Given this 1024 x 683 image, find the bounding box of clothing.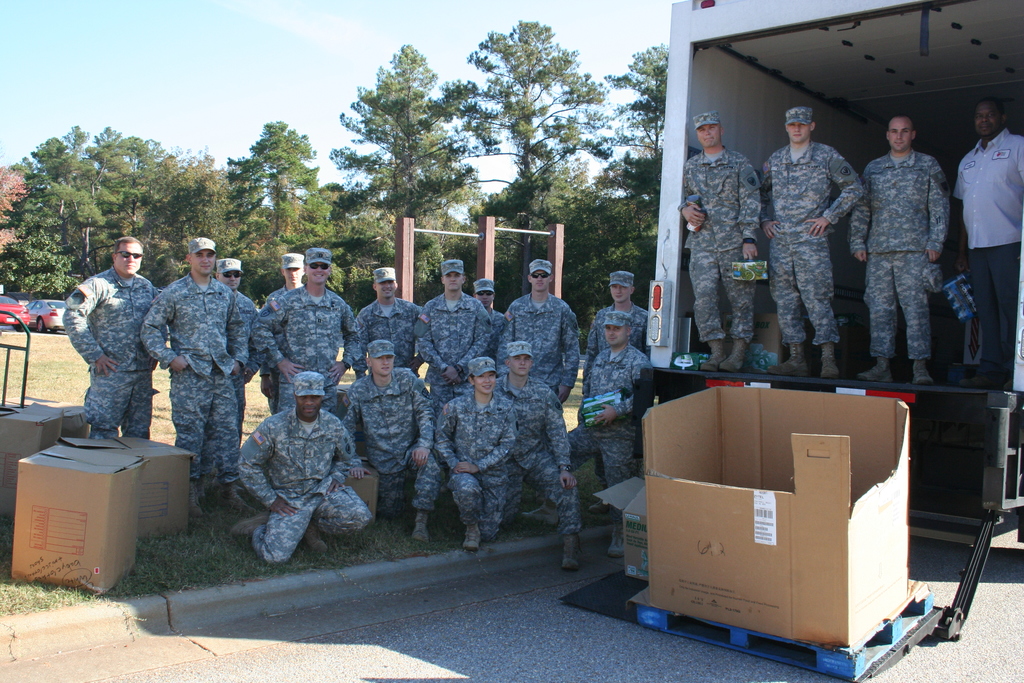
{"x1": 494, "y1": 379, "x2": 582, "y2": 537}.
